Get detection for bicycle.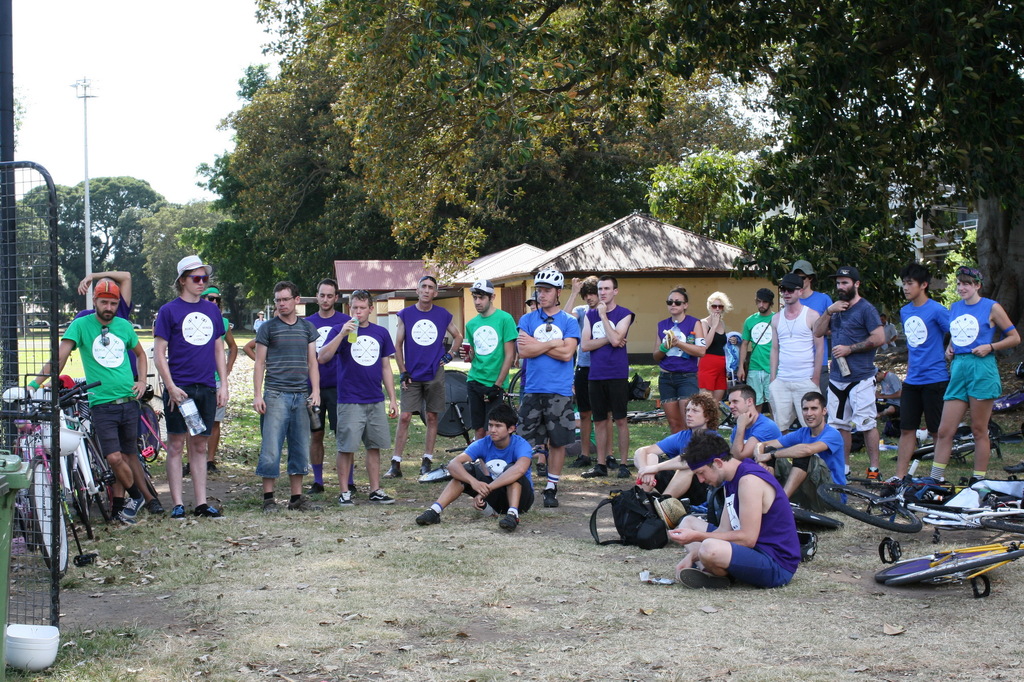
Detection: 417,367,573,454.
